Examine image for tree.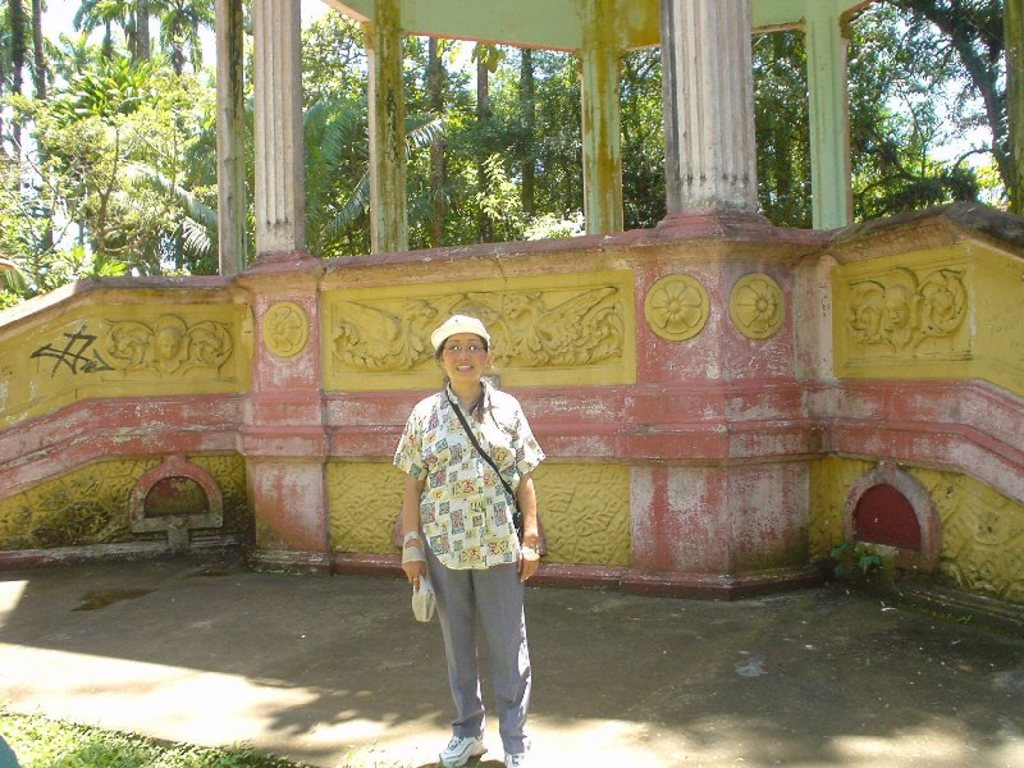
Examination result: [x1=750, y1=31, x2=803, y2=220].
